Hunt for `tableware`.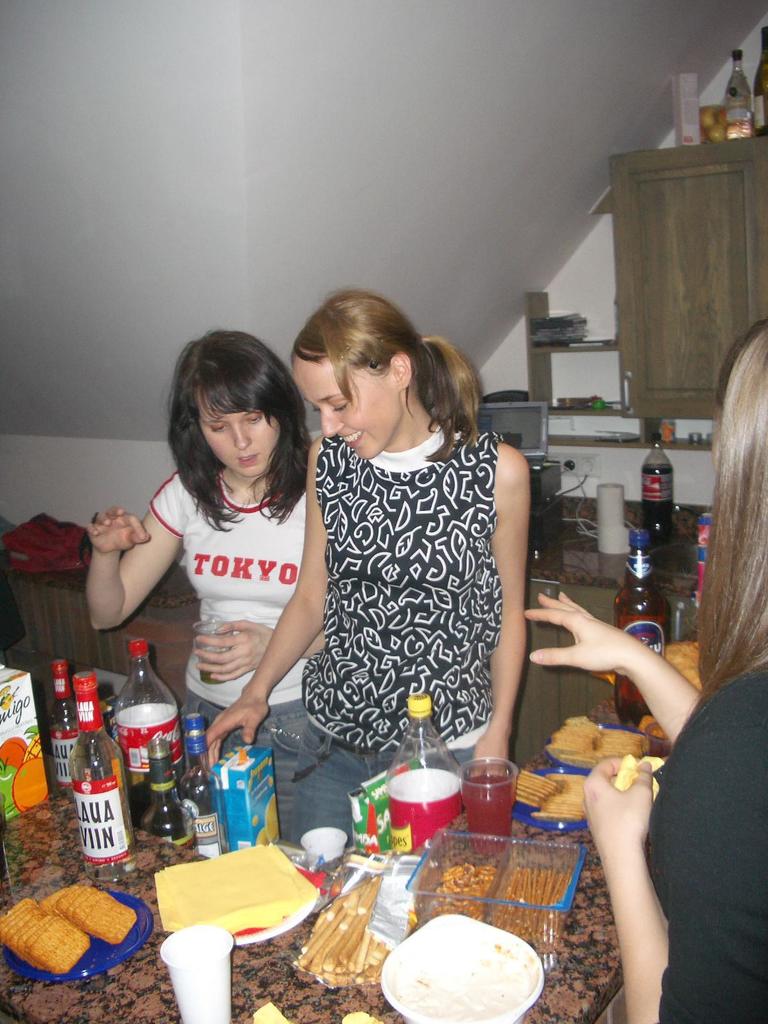
Hunted down at 2 892 154 979.
